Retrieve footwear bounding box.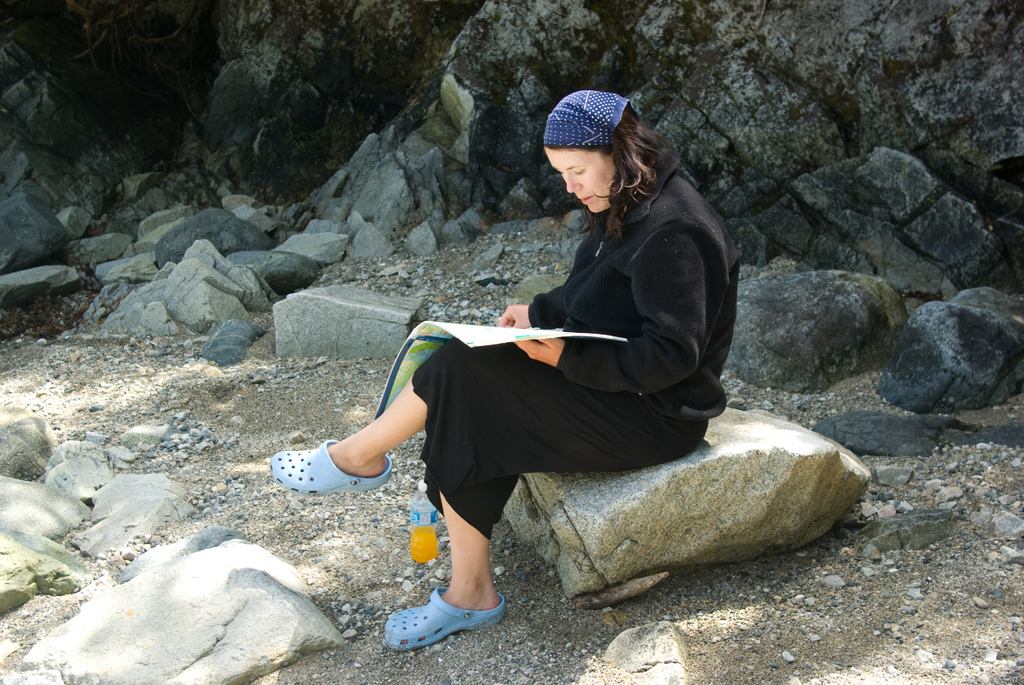
Bounding box: l=401, t=575, r=511, b=645.
